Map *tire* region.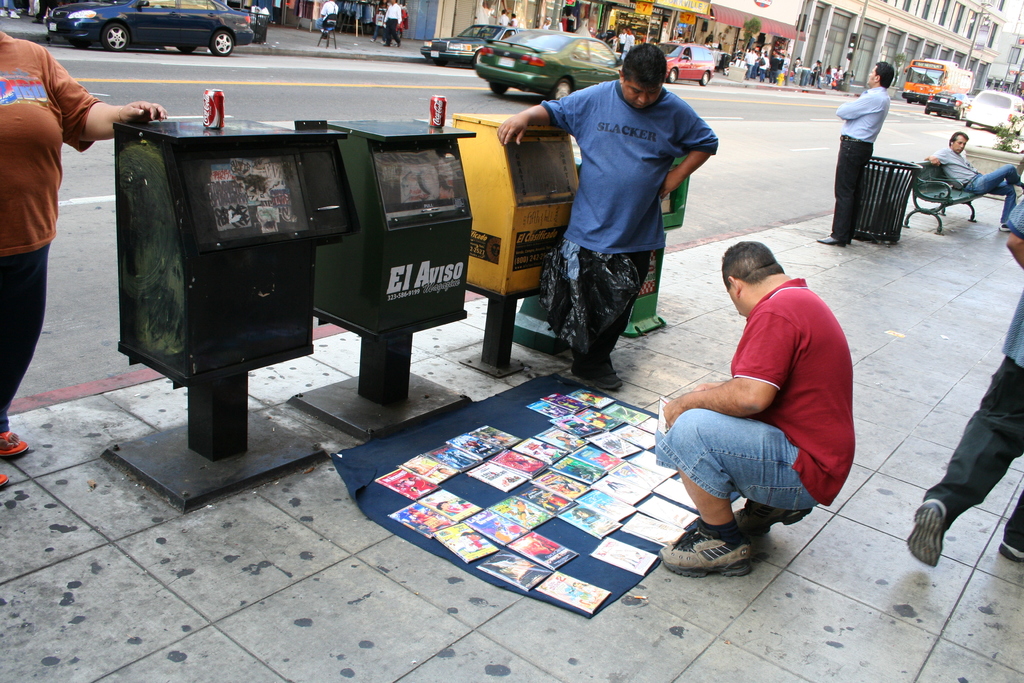
Mapped to Rect(177, 47, 195, 53).
